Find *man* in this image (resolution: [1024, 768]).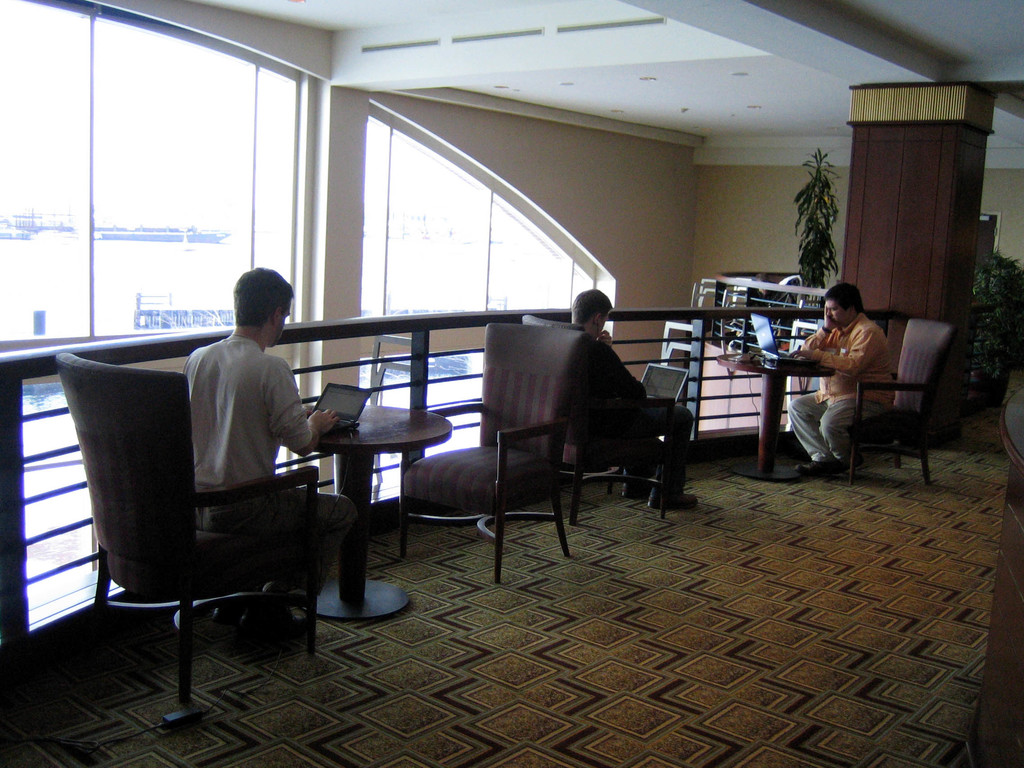
570, 288, 700, 511.
